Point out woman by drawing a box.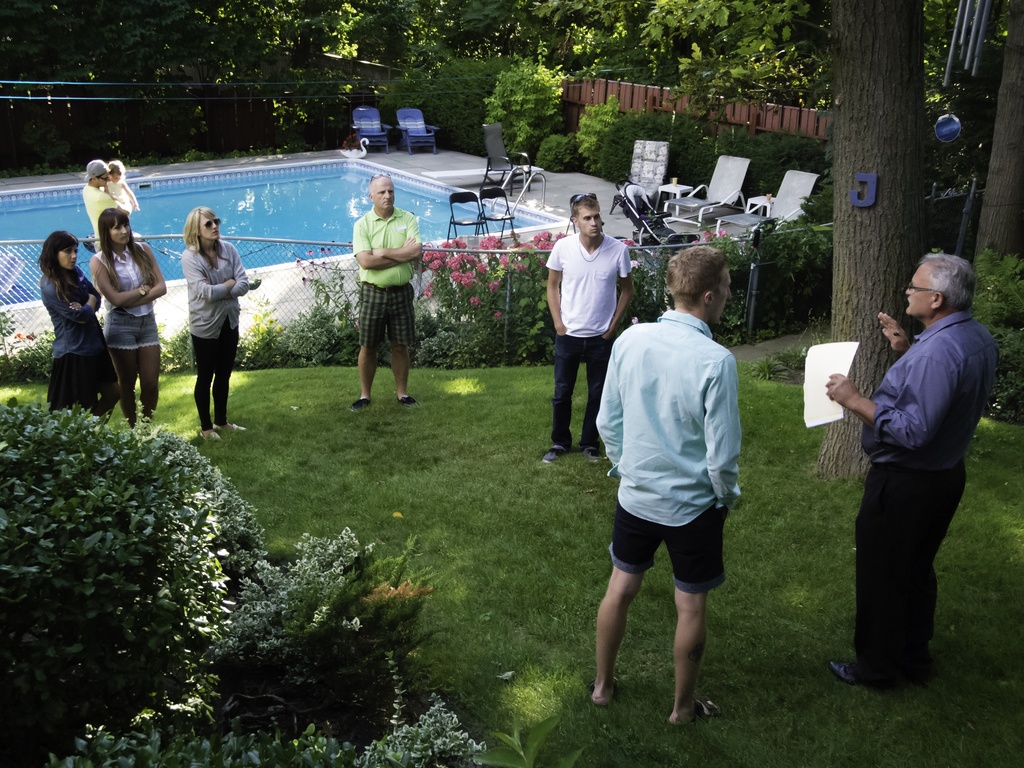
{"x1": 38, "y1": 231, "x2": 121, "y2": 420}.
